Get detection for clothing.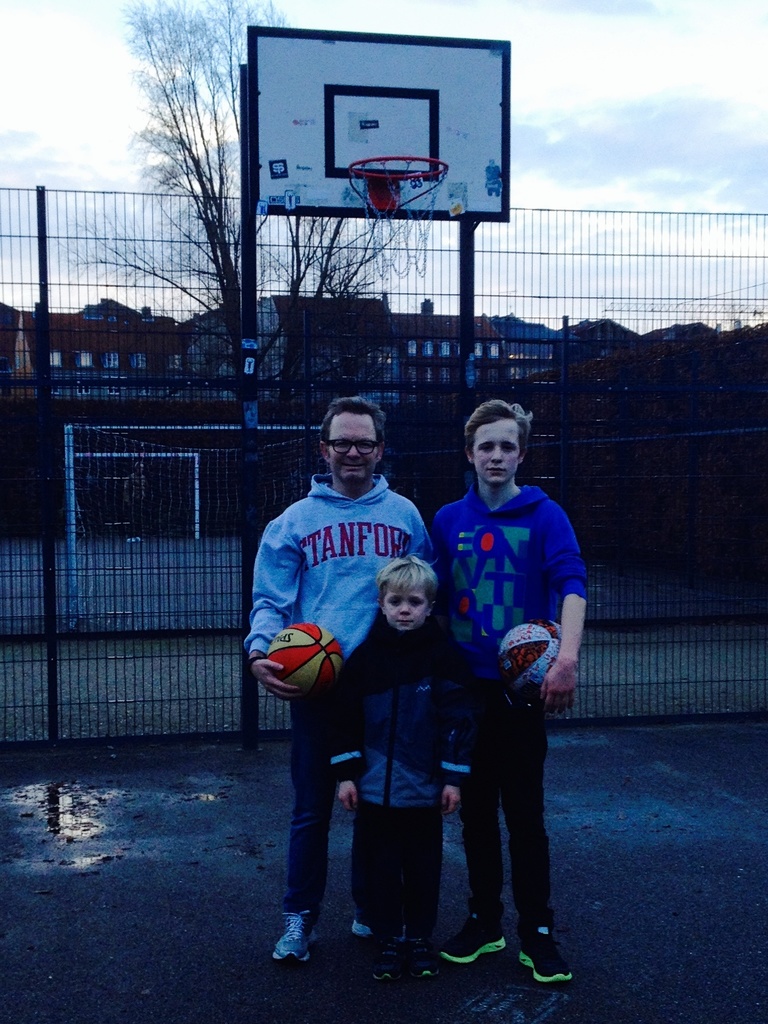
Detection: 322 634 471 904.
